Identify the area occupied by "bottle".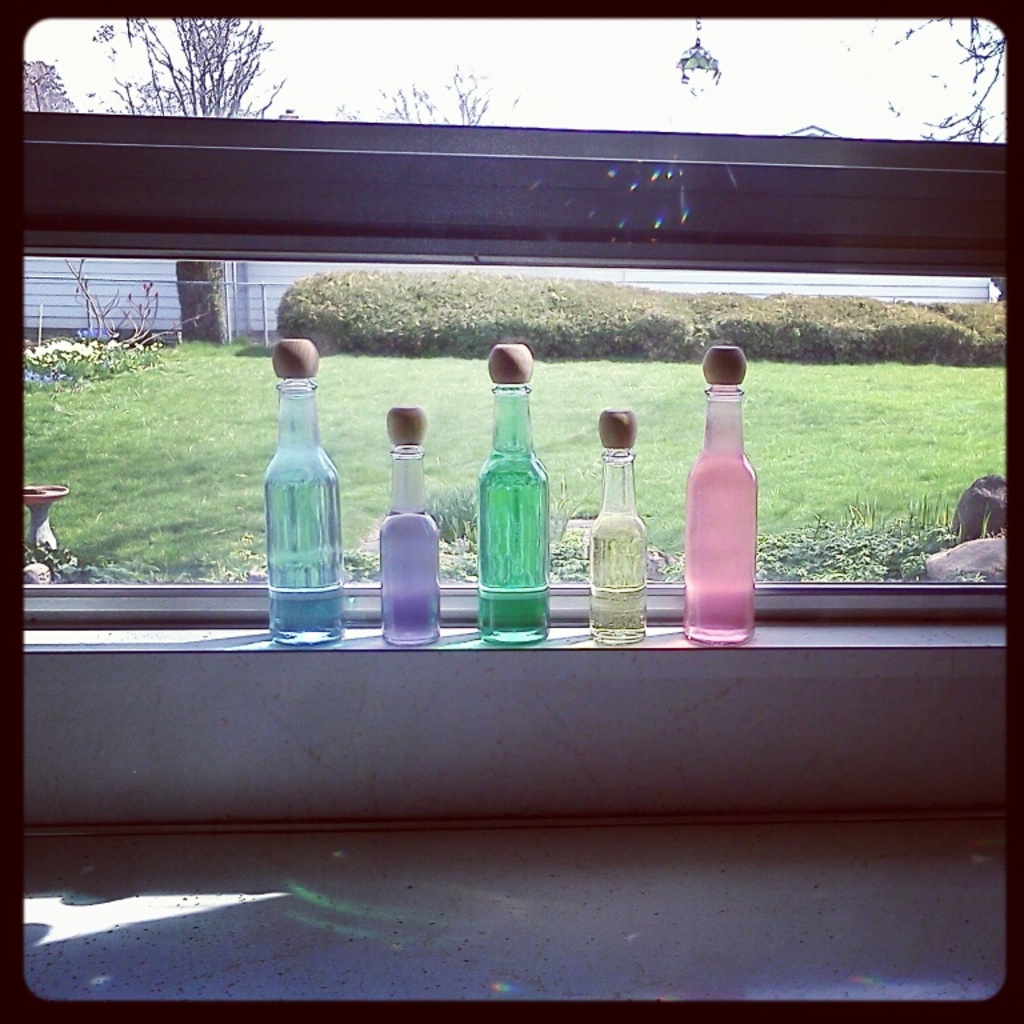
Area: detection(473, 336, 556, 637).
